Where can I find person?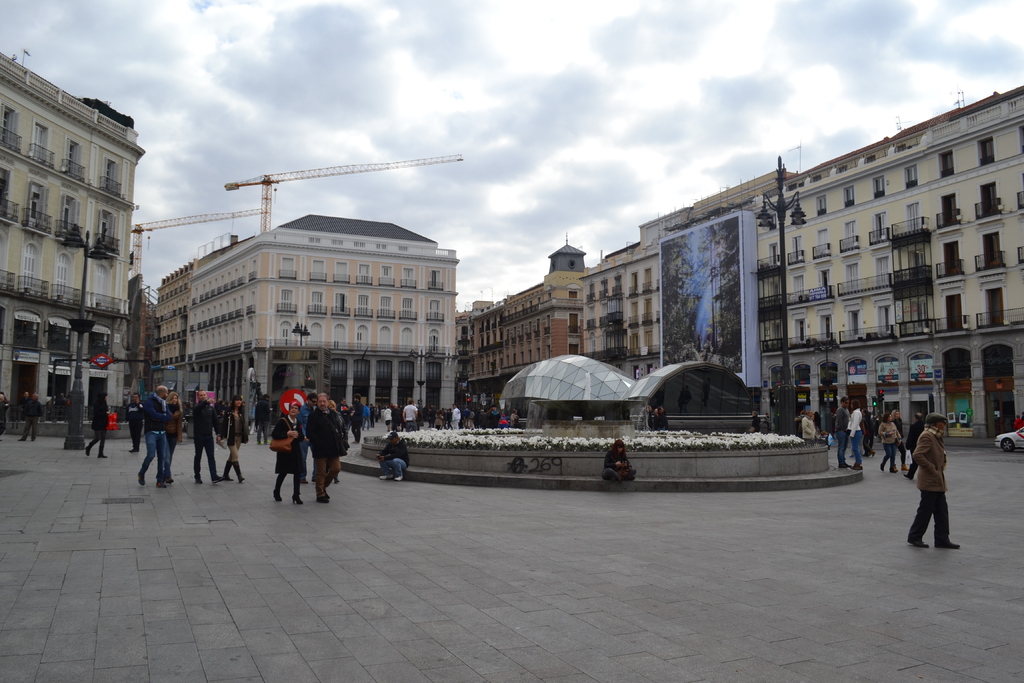
You can find it at {"x1": 748, "y1": 409, "x2": 760, "y2": 437}.
